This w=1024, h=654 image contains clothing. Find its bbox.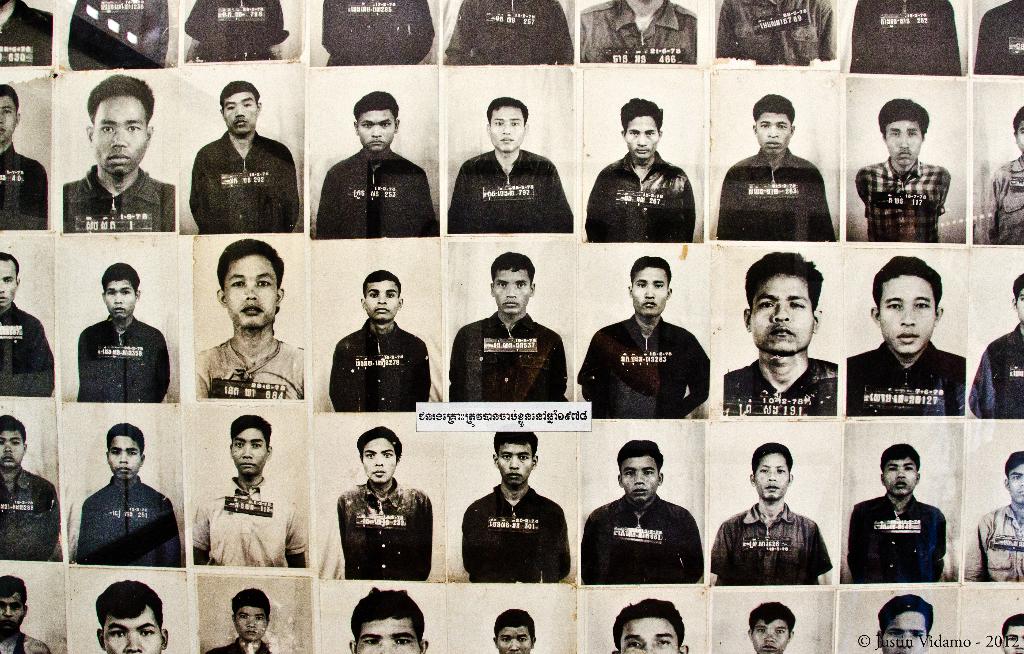
[x1=13, y1=633, x2=50, y2=653].
